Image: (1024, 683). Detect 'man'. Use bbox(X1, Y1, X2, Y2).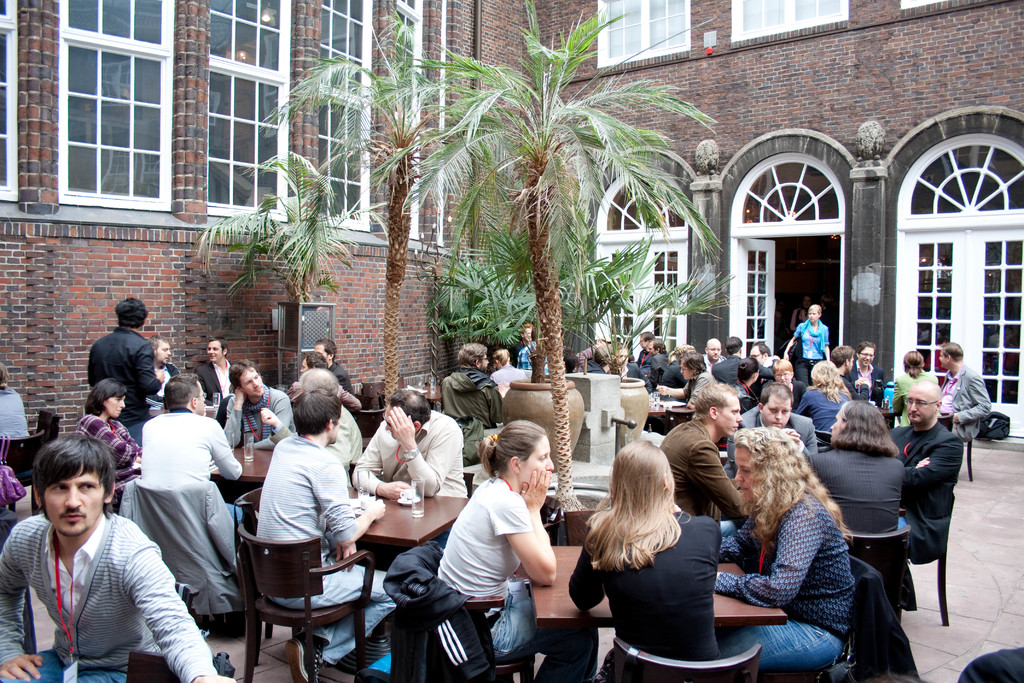
bbox(802, 398, 899, 532).
